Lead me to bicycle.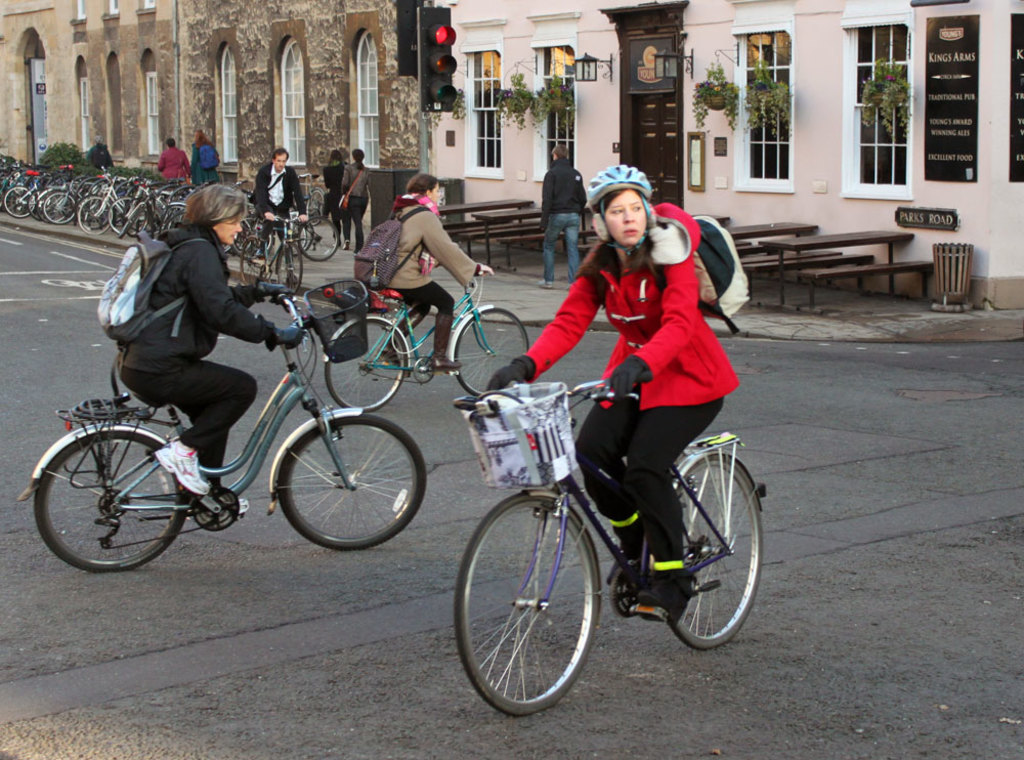
Lead to [left=84, top=179, right=145, bottom=239].
